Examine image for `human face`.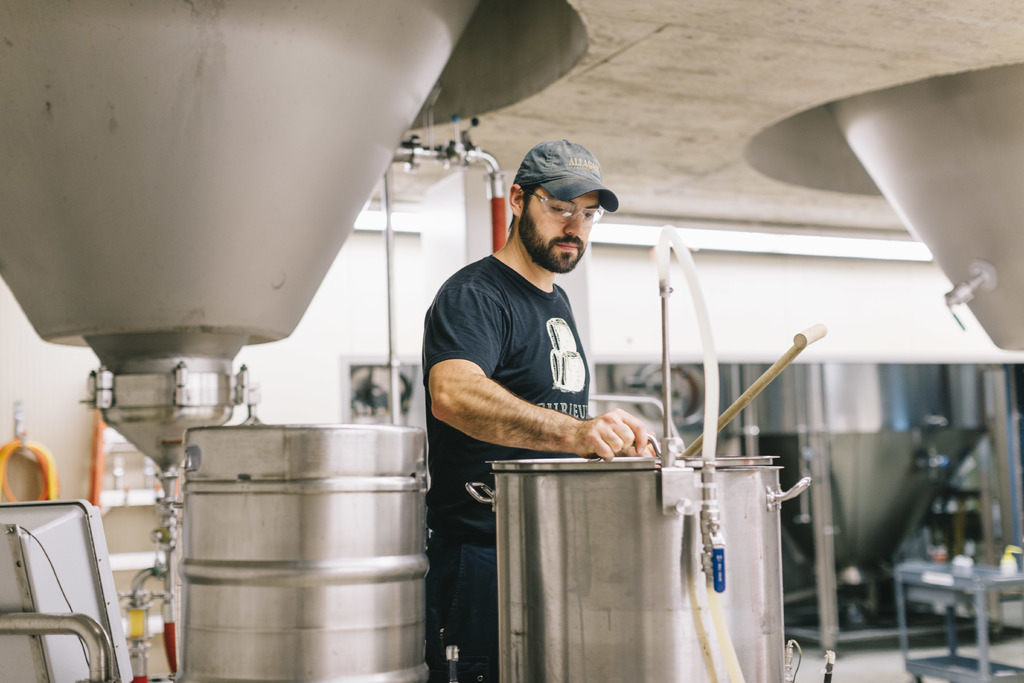
Examination result: bbox(521, 184, 597, 276).
